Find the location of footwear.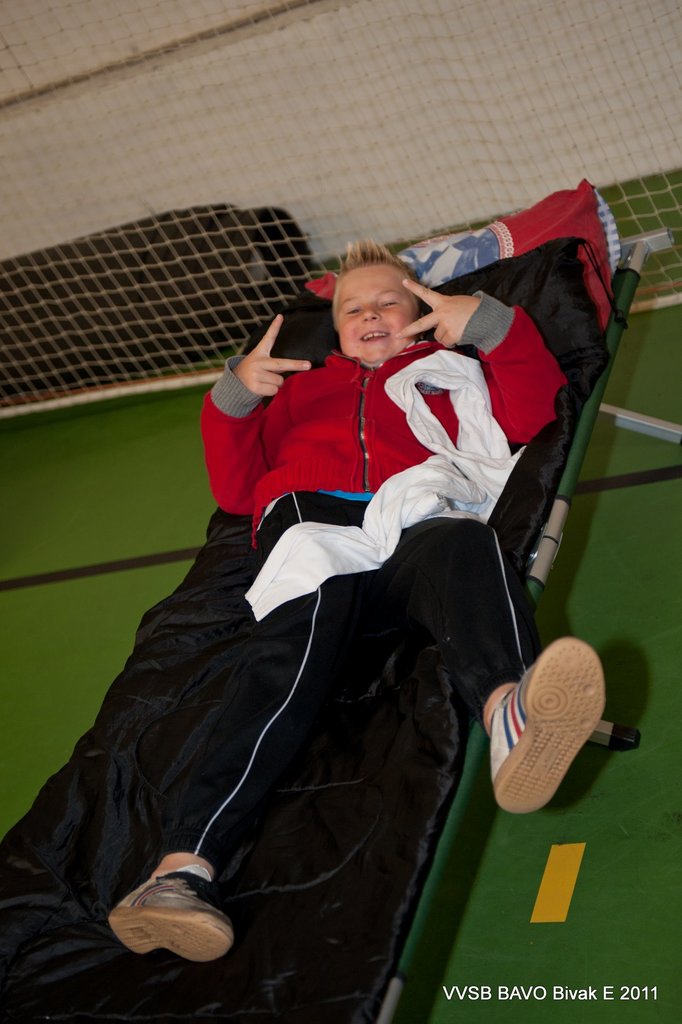
Location: {"x1": 101, "y1": 856, "x2": 229, "y2": 982}.
